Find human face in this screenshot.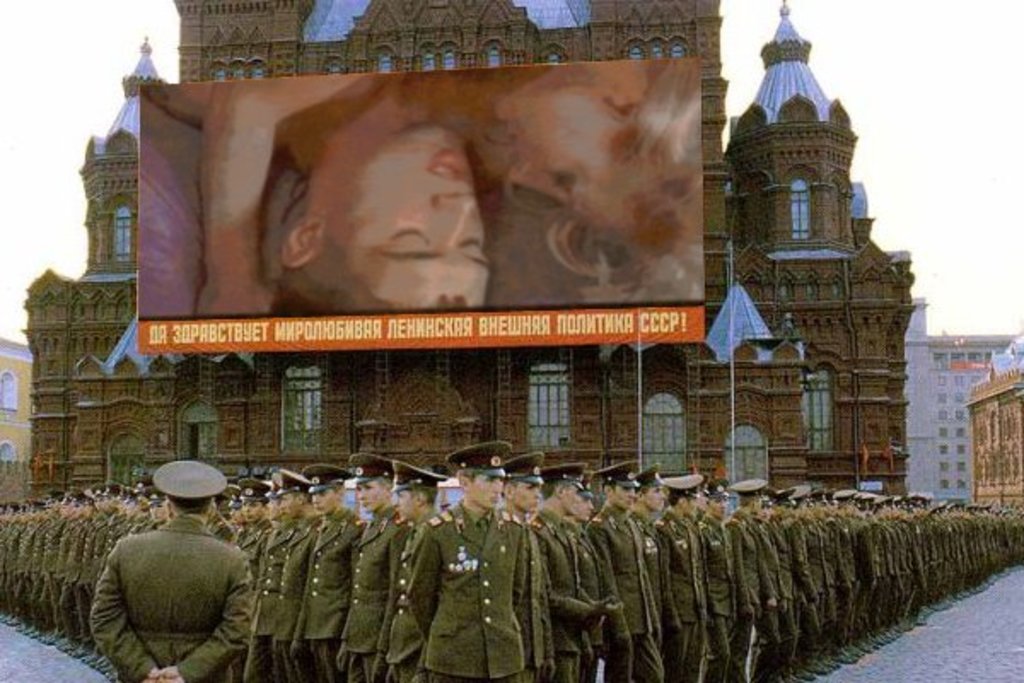
The bounding box for human face is detection(246, 502, 259, 519).
